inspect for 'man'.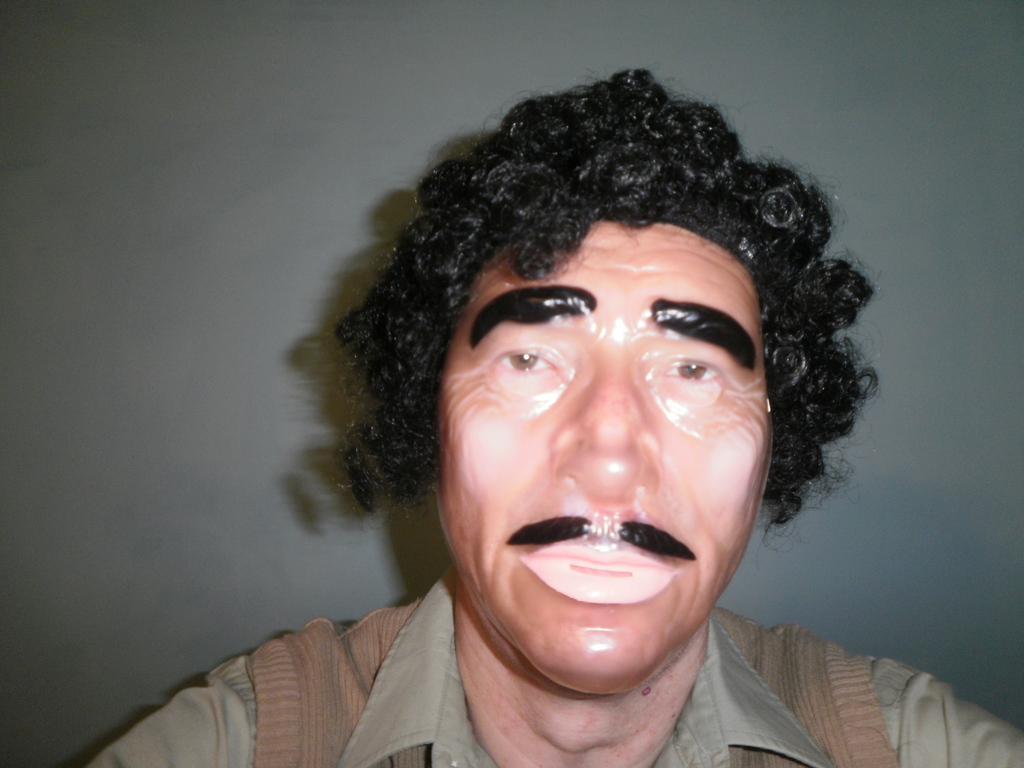
Inspection: x1=89, y1=69, x2=1023, y2=767.
